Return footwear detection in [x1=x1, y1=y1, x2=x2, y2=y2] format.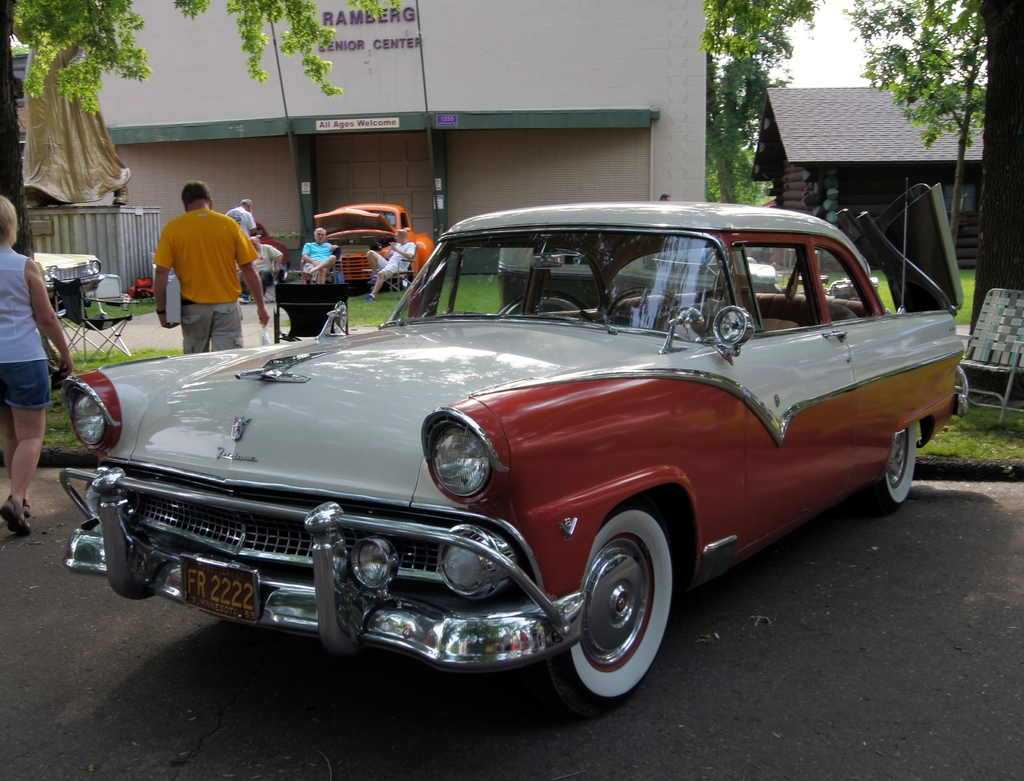
[x1=364, y1=293, x2=375, y2=304].
